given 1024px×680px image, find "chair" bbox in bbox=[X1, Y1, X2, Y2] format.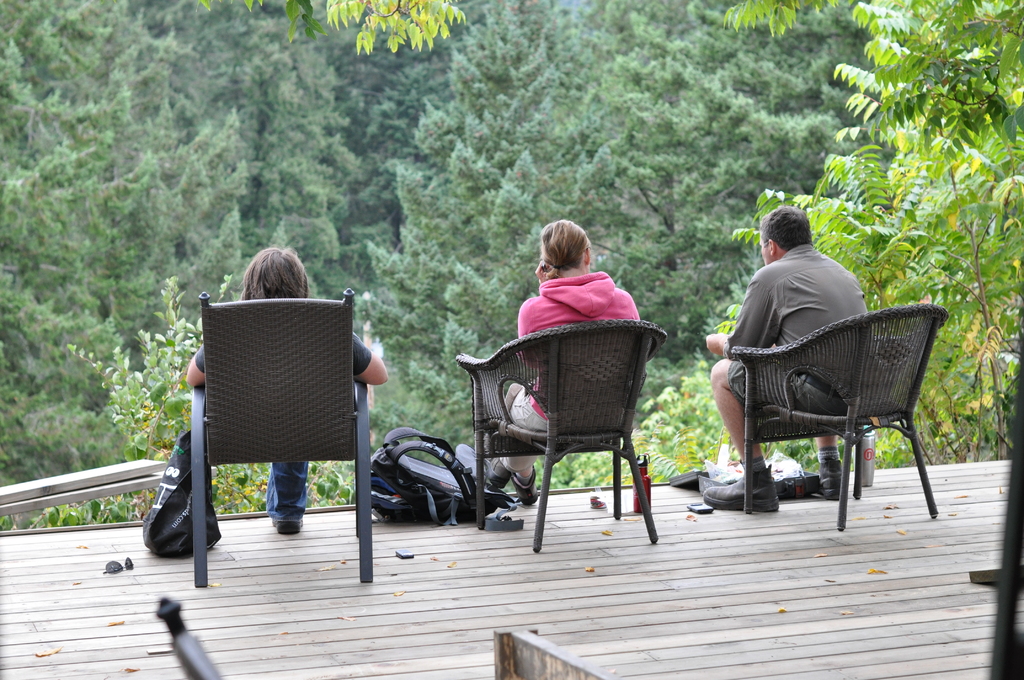
bbox=[731, 312, 950, 526].
